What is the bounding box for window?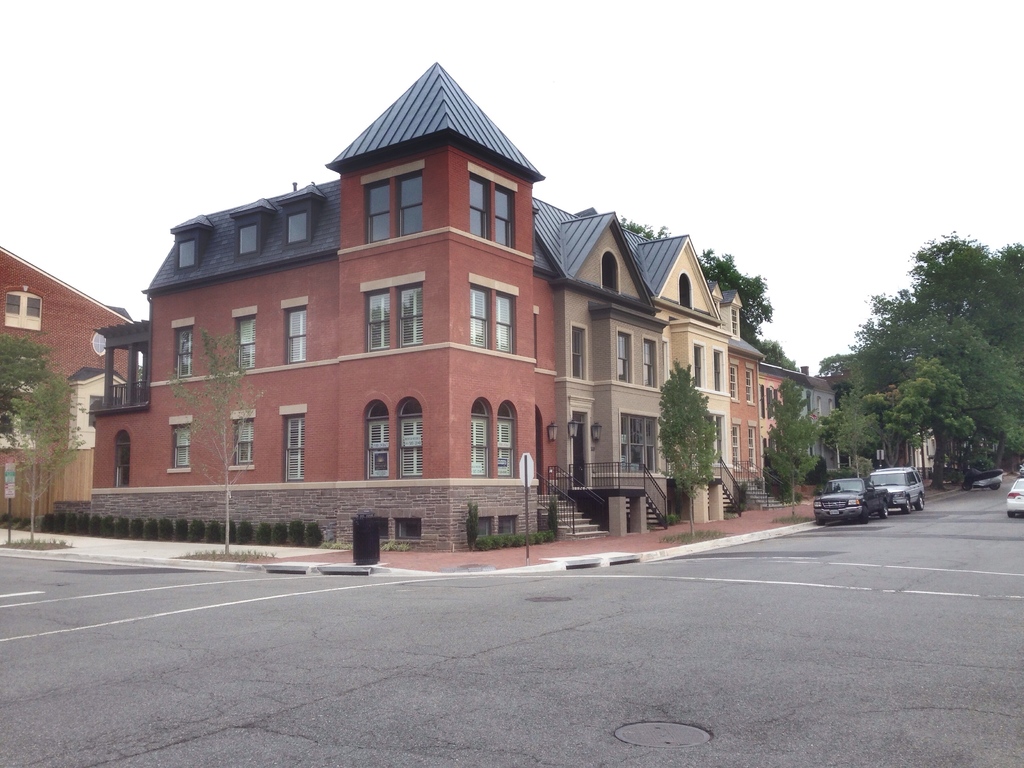
{"left": 6, "top": 288, "right": 38, "bottom": 329}.
